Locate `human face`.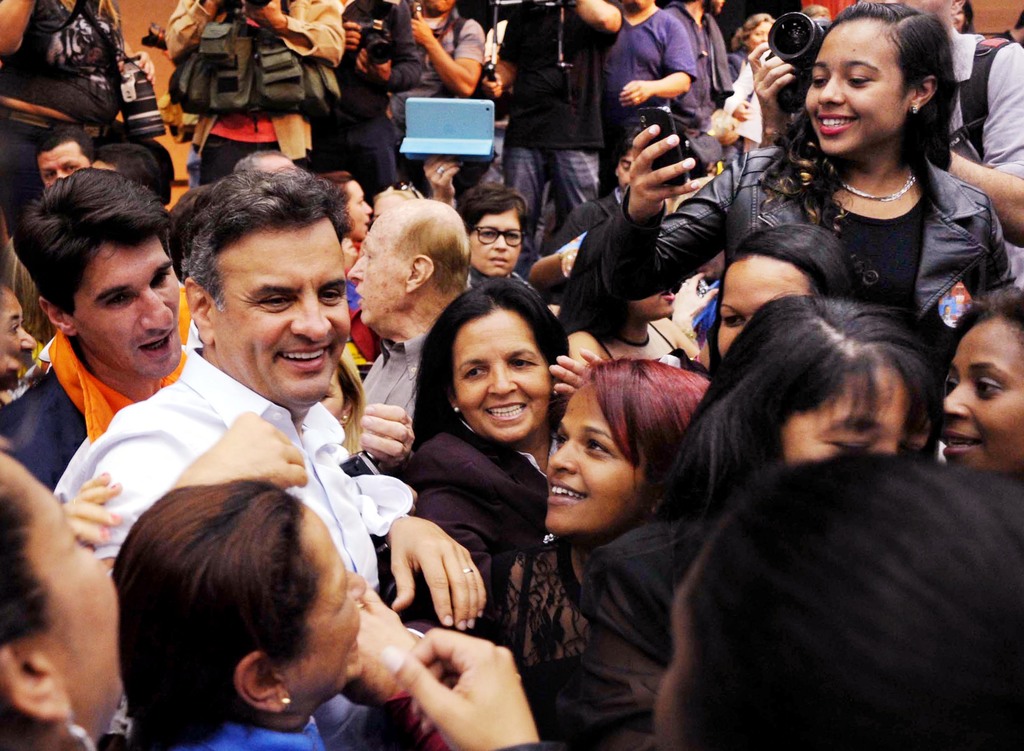
Bounding box: {"left": 779, "top": 378, "right": 913, "bottom": 460}.
